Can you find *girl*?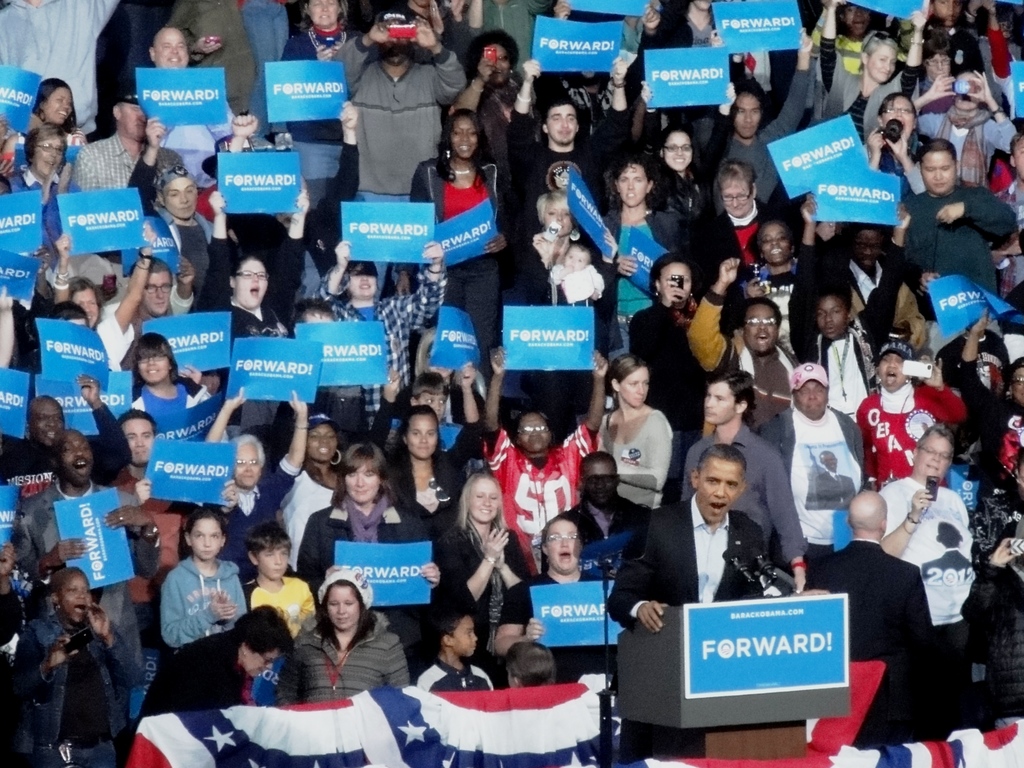
Yes, bounding box: [x1=160, y1=508, x2=242, y2=648].
